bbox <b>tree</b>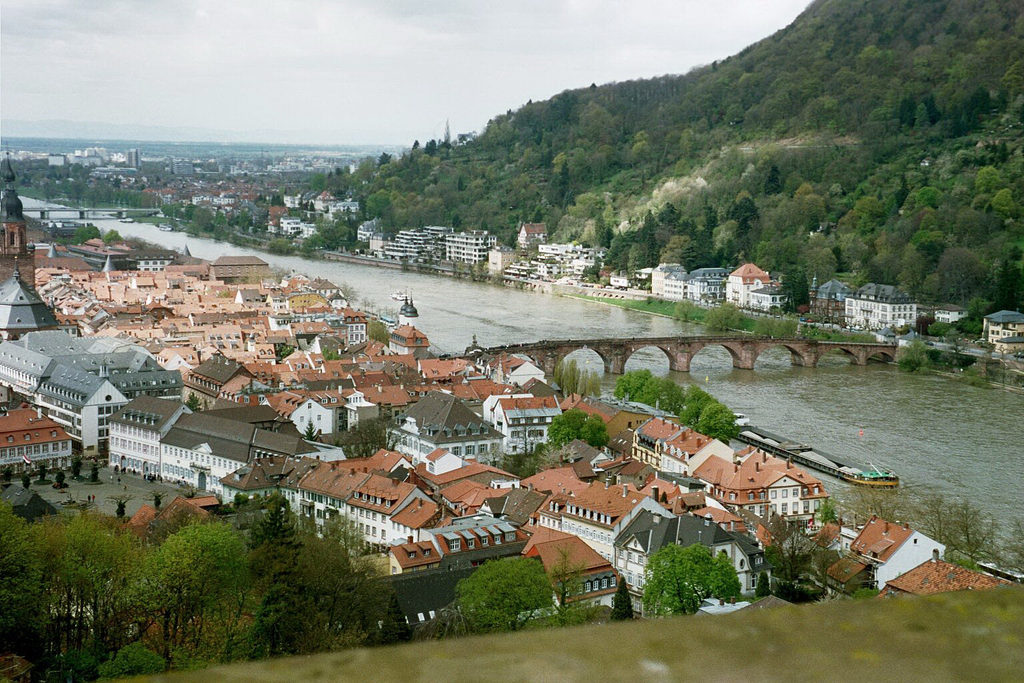
(756, 512, 832, 593)
